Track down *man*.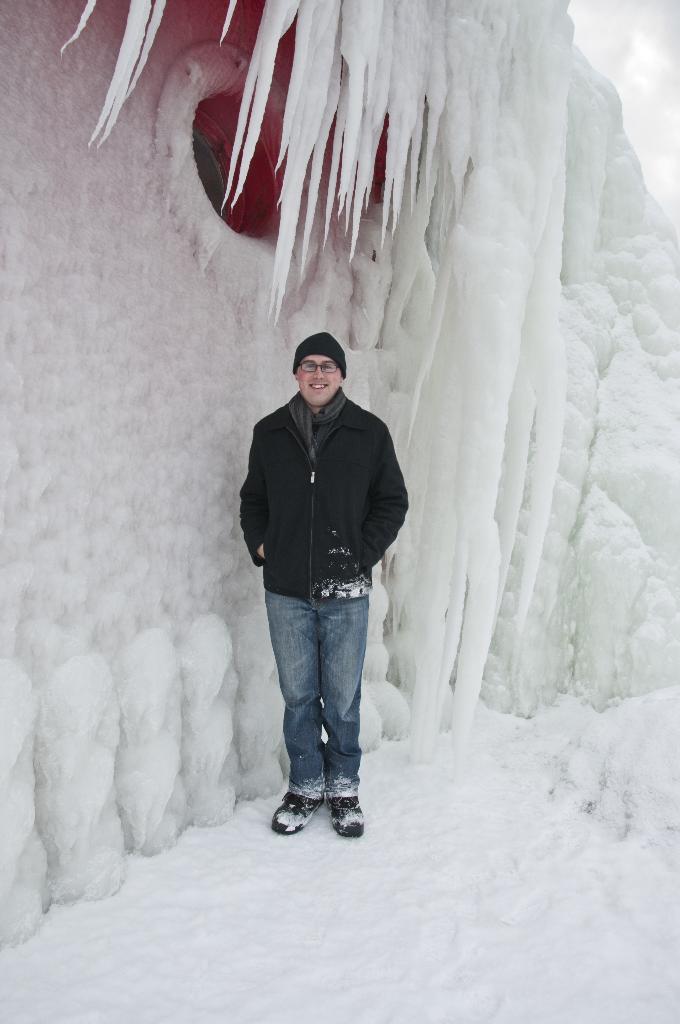
Tracked to {"x1": 232, "y1": 329, "x2": 413, "y2": 837}.
